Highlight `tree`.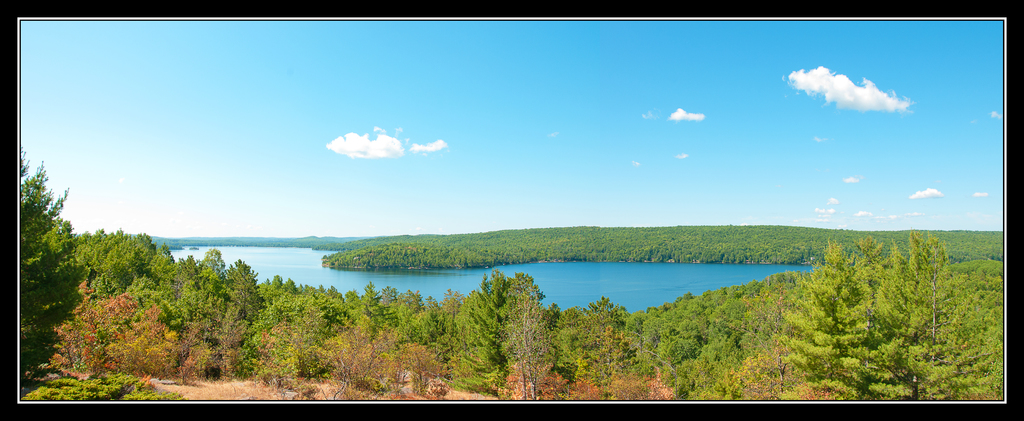
Highlighted region: 100,233,145,296.
